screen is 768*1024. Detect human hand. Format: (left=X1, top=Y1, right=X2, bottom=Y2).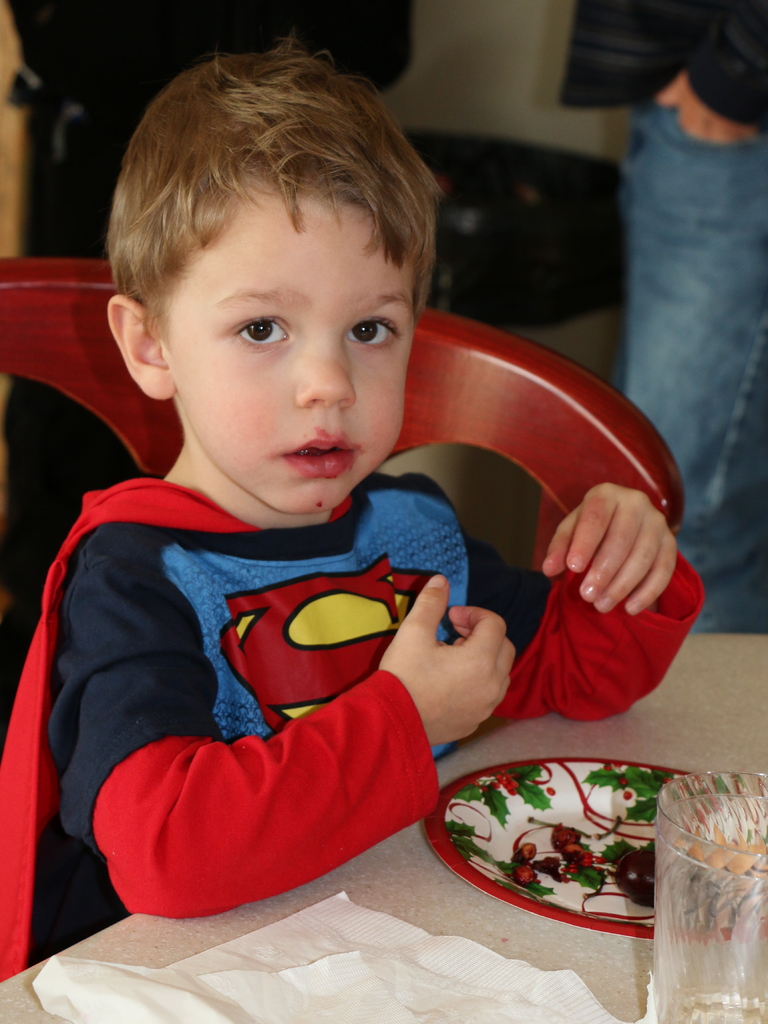
(left=375, top=578, right=526, bottom=742).
